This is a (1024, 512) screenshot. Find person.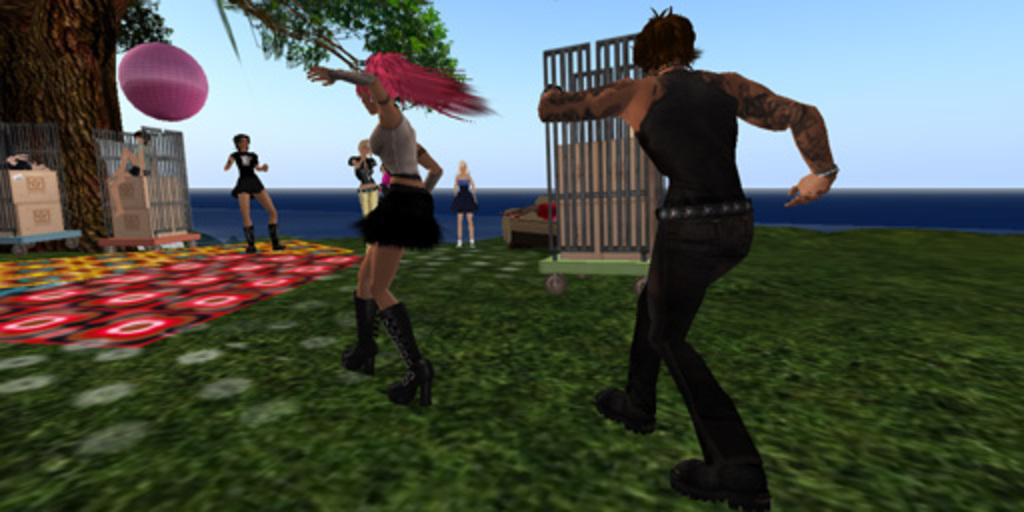
Bounding box: BBox(348, 142, 378, 216).
